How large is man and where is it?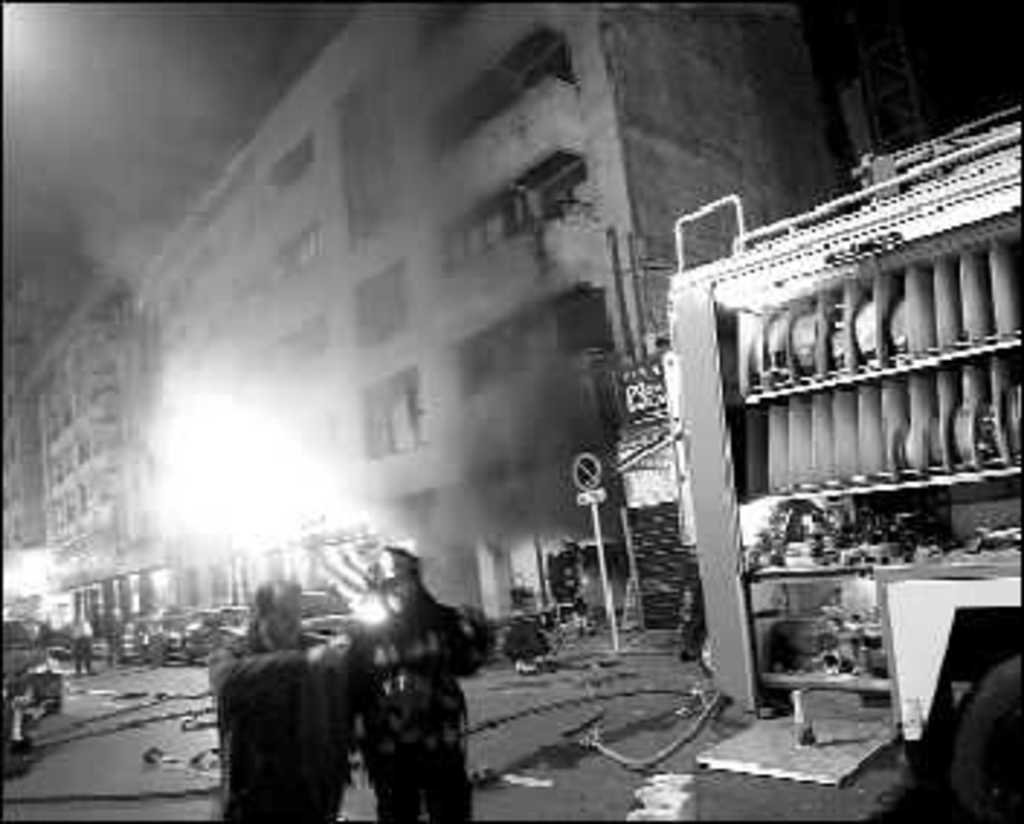
Bounding box: (348, 543, 490, 821).
